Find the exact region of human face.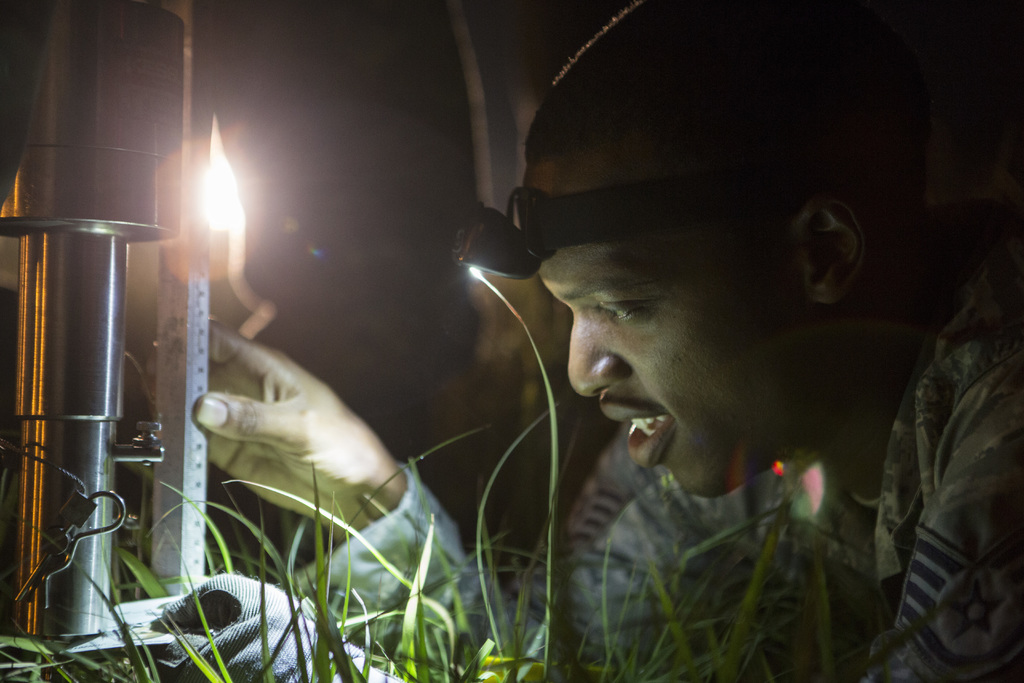
Exact region: region(534, 233, 836, 504).
